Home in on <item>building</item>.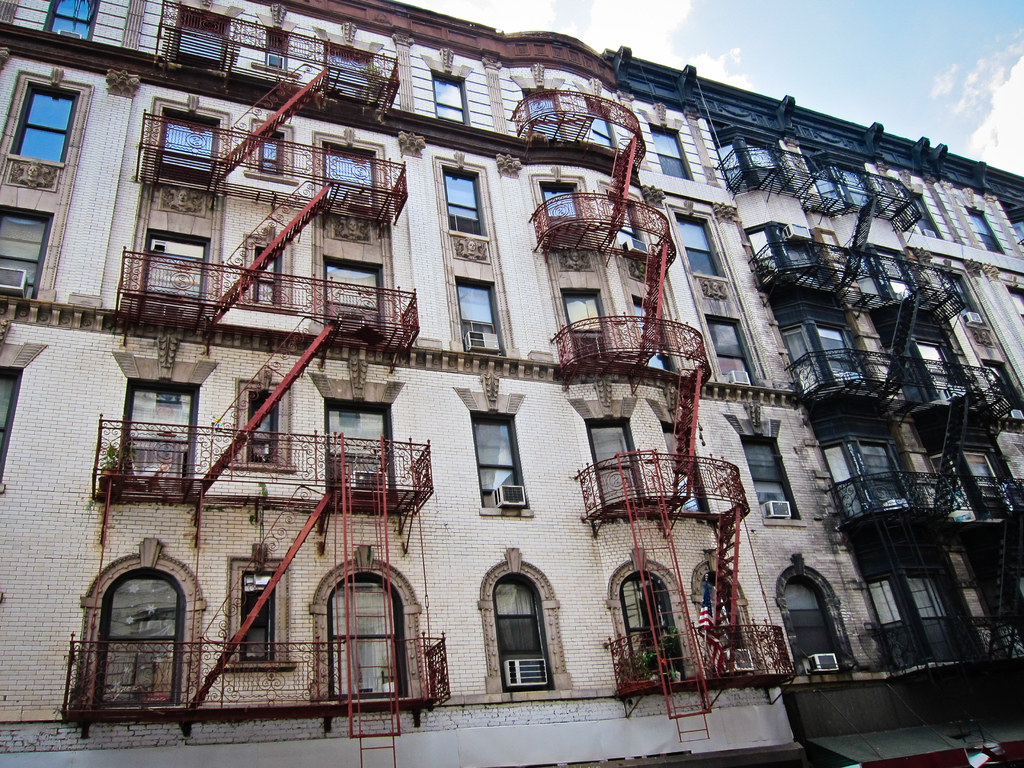
Homed in at l=598, t=45, r=1023, b=739.
